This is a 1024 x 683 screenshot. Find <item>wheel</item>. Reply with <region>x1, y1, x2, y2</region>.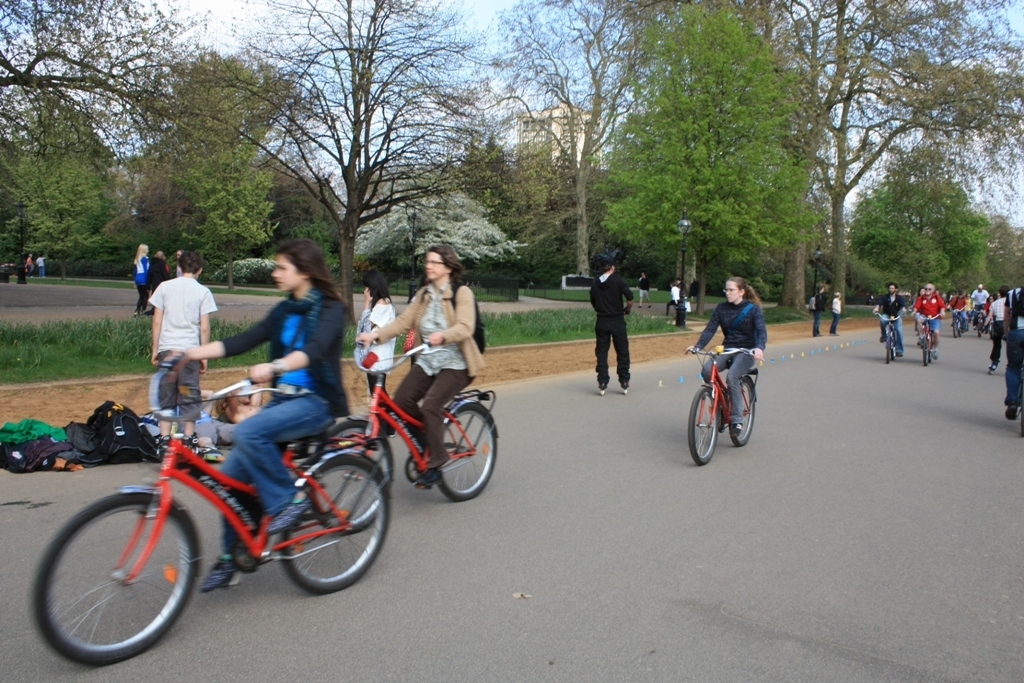
<region>302, 416, 396, 533</region>.
